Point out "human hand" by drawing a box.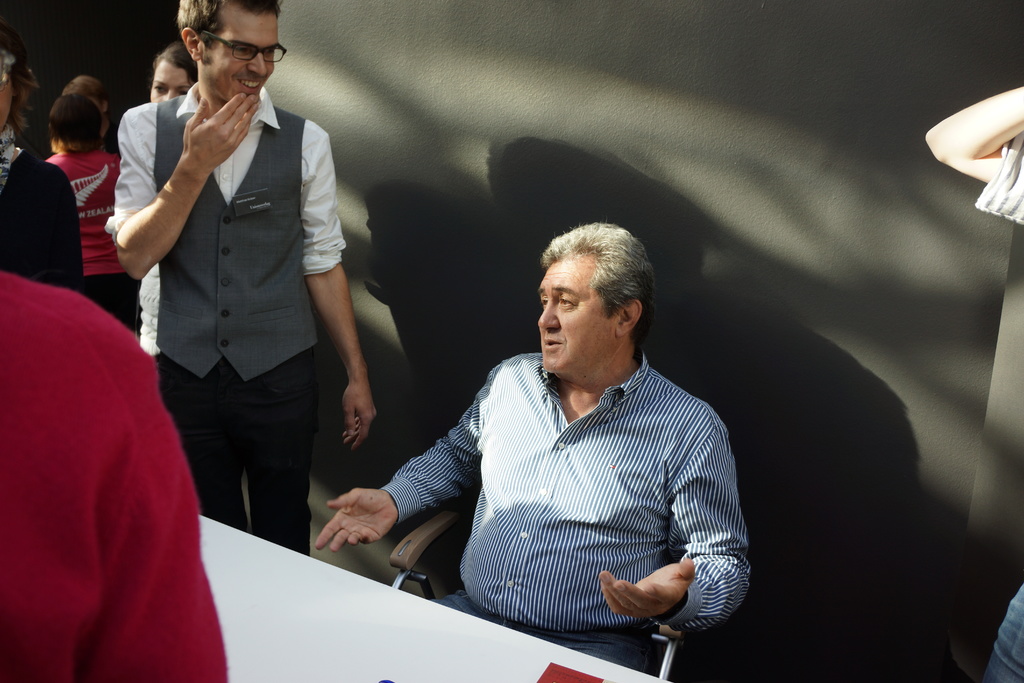
locate(325, 481, 397, 566).
